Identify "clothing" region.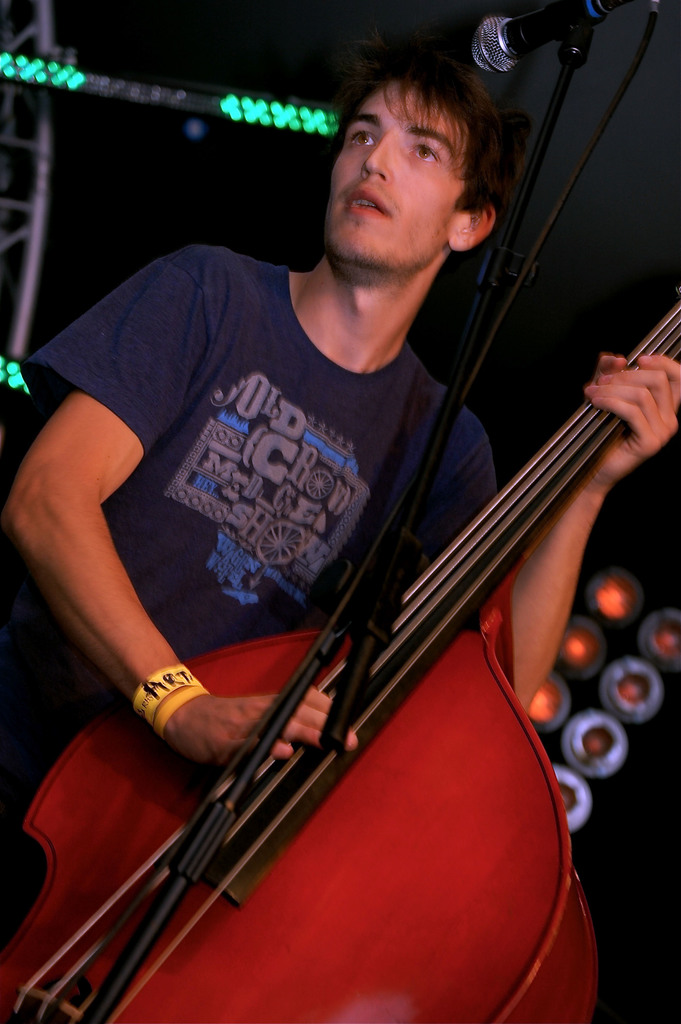
Region: select_region(18, 246, 496, 735).
